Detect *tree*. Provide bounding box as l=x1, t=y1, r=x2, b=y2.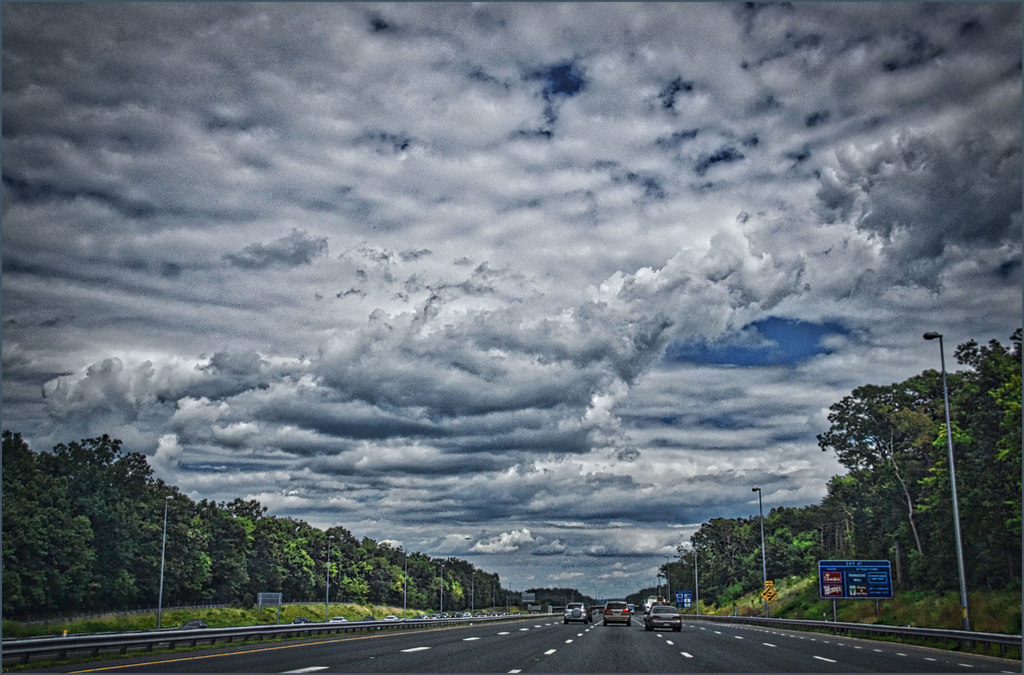
l=381, t=540, r=413, b=599.
